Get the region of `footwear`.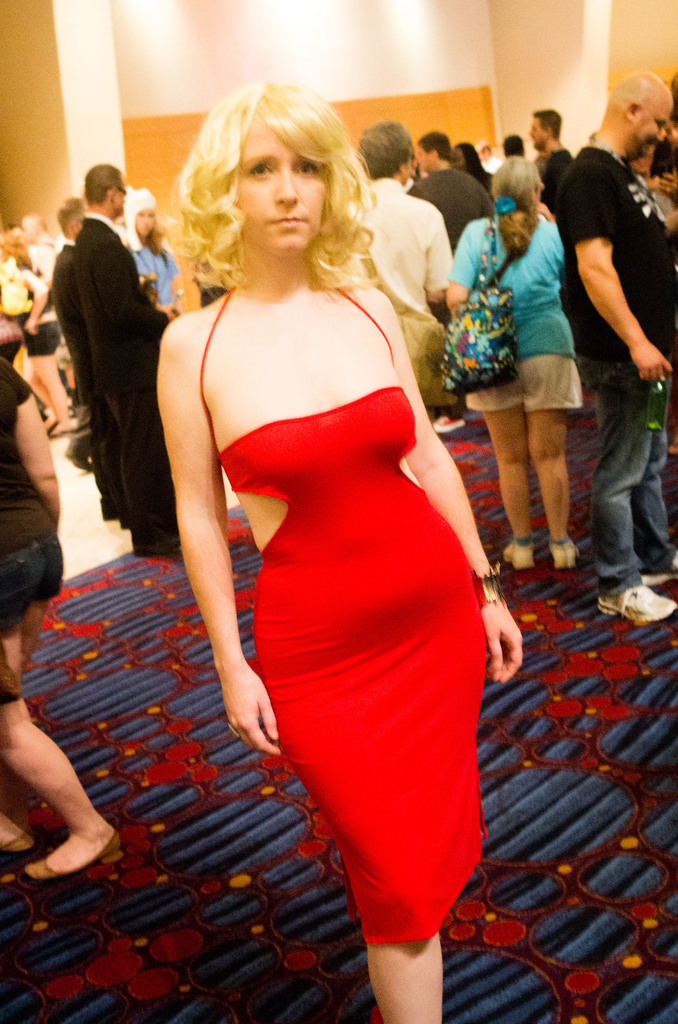
19/788/99/886.
